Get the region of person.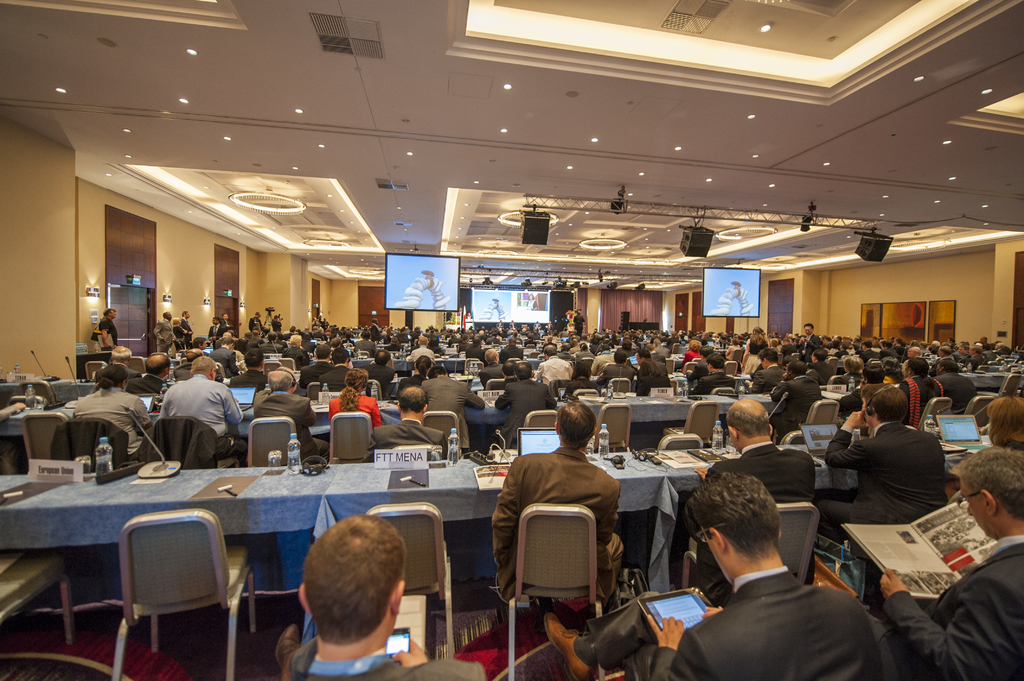
[536,460,893,680].
